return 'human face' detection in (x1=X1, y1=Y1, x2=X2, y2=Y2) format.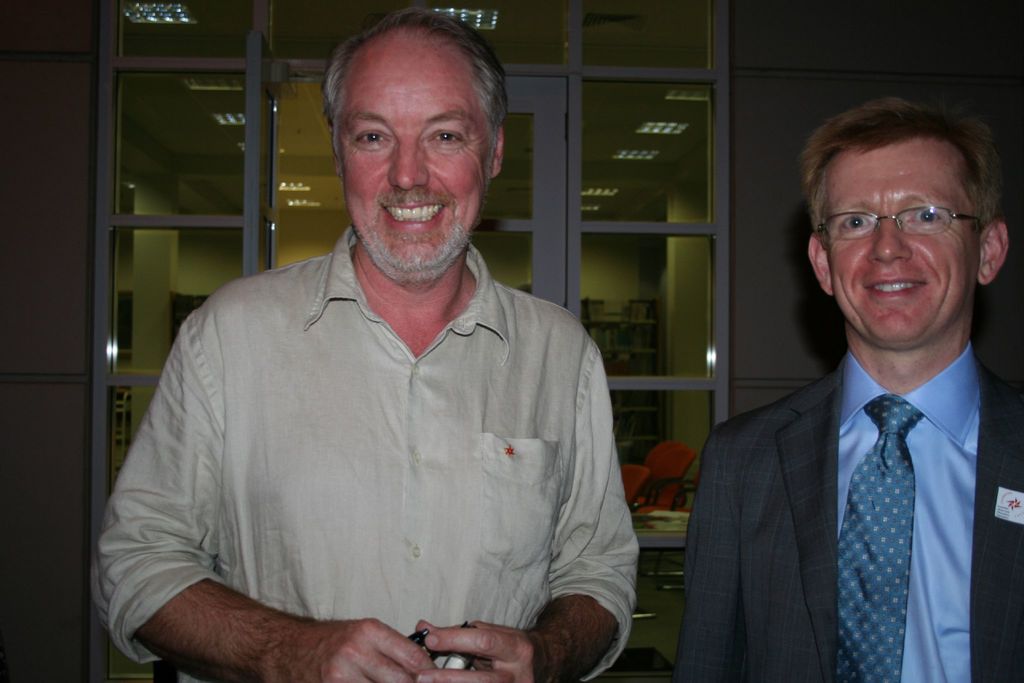
(x1=336, y1=21, x2=497, y2=272).
